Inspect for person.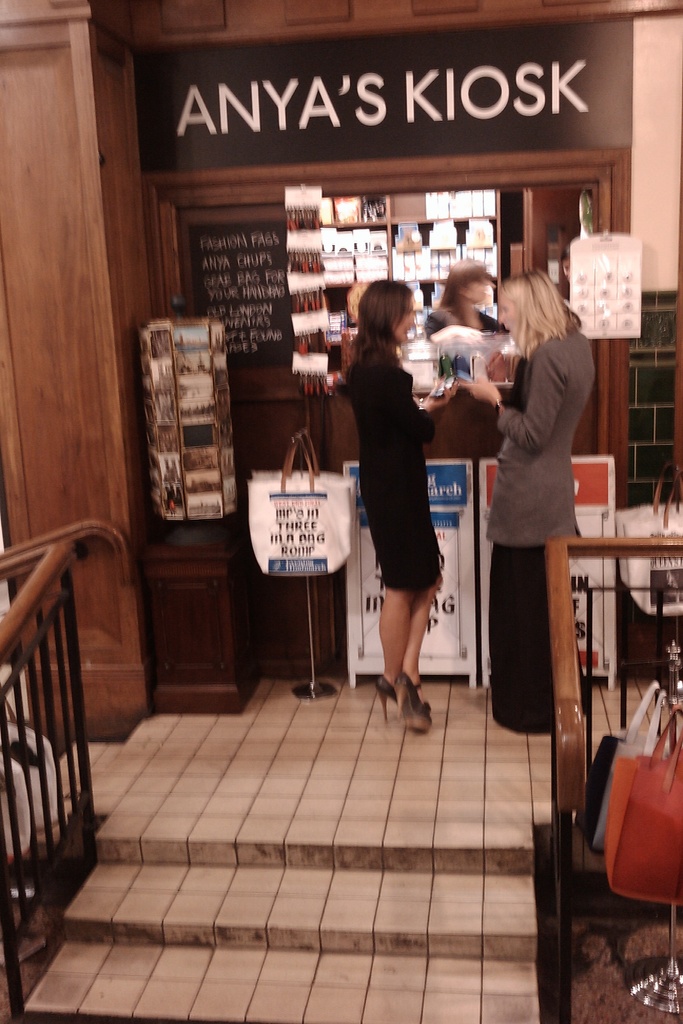
Inspection: 411:259:511:351.
